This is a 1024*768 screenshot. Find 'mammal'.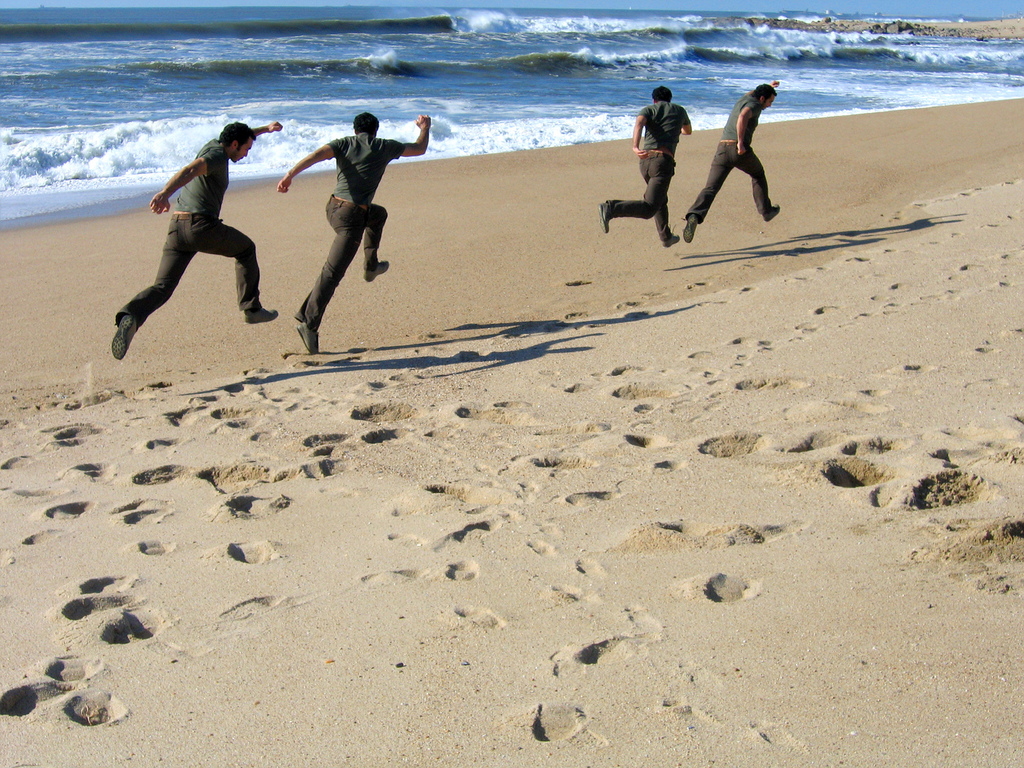
Bounding box: 597, 85, 685, 250.
